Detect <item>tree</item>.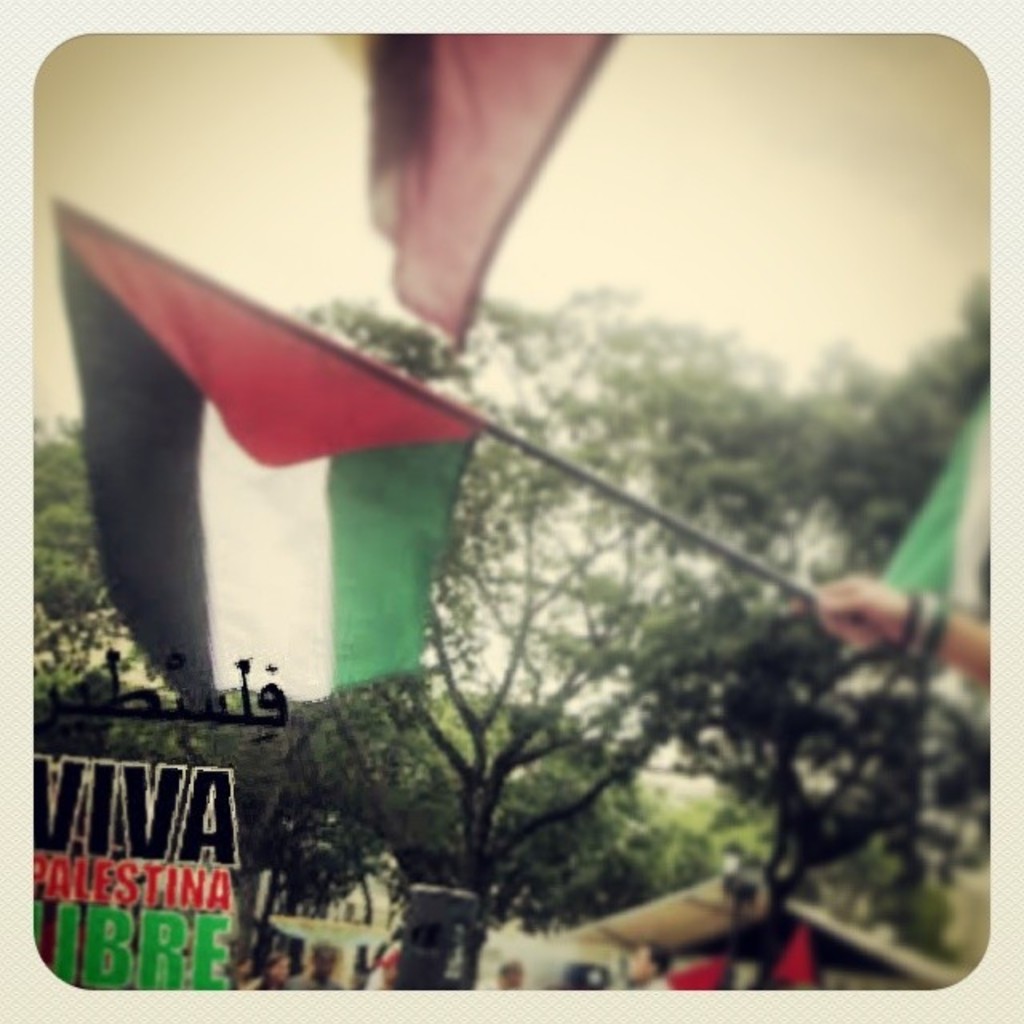
Detected at bbox(642, 598, 992, 990).
